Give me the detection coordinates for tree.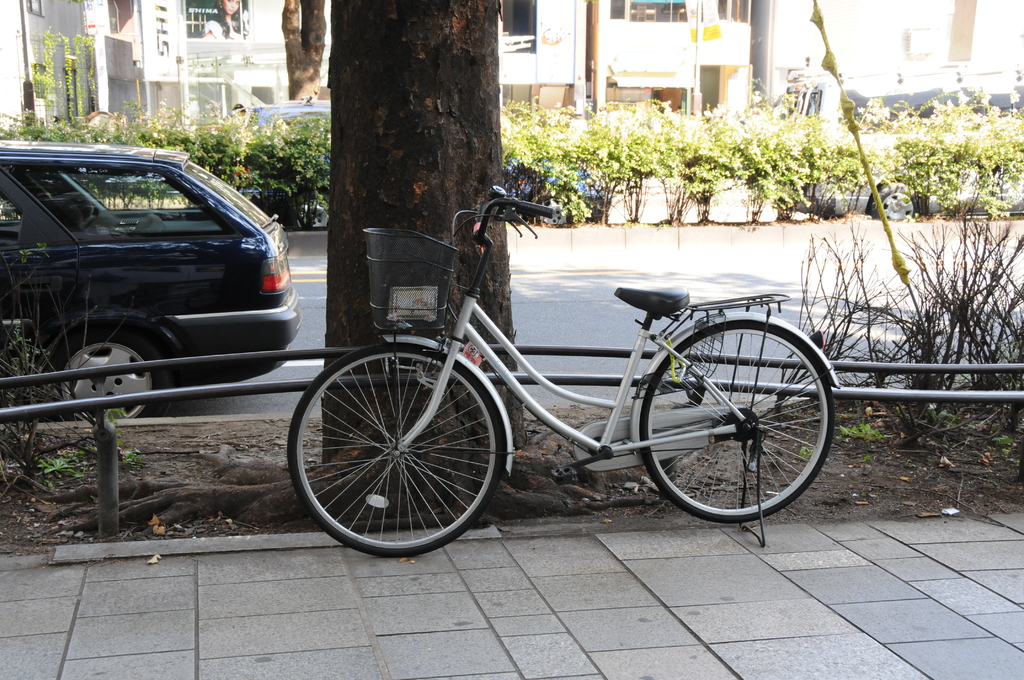
crop(333, 0, 512, 470).
